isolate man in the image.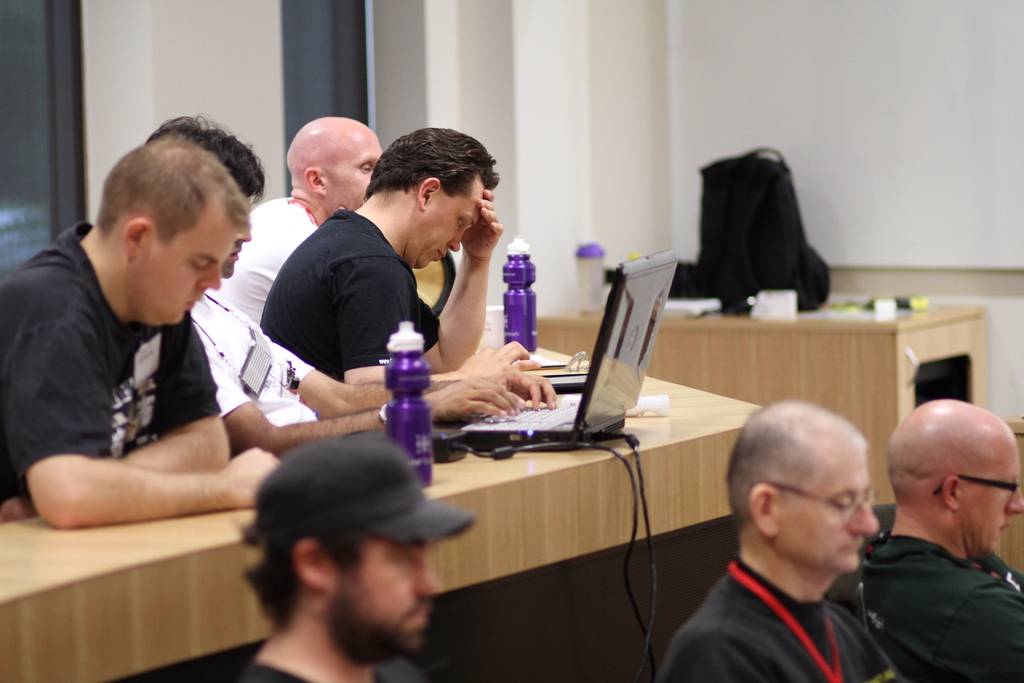
Isolated region: [x1=235, y1=431, x2=472, y2=682].
